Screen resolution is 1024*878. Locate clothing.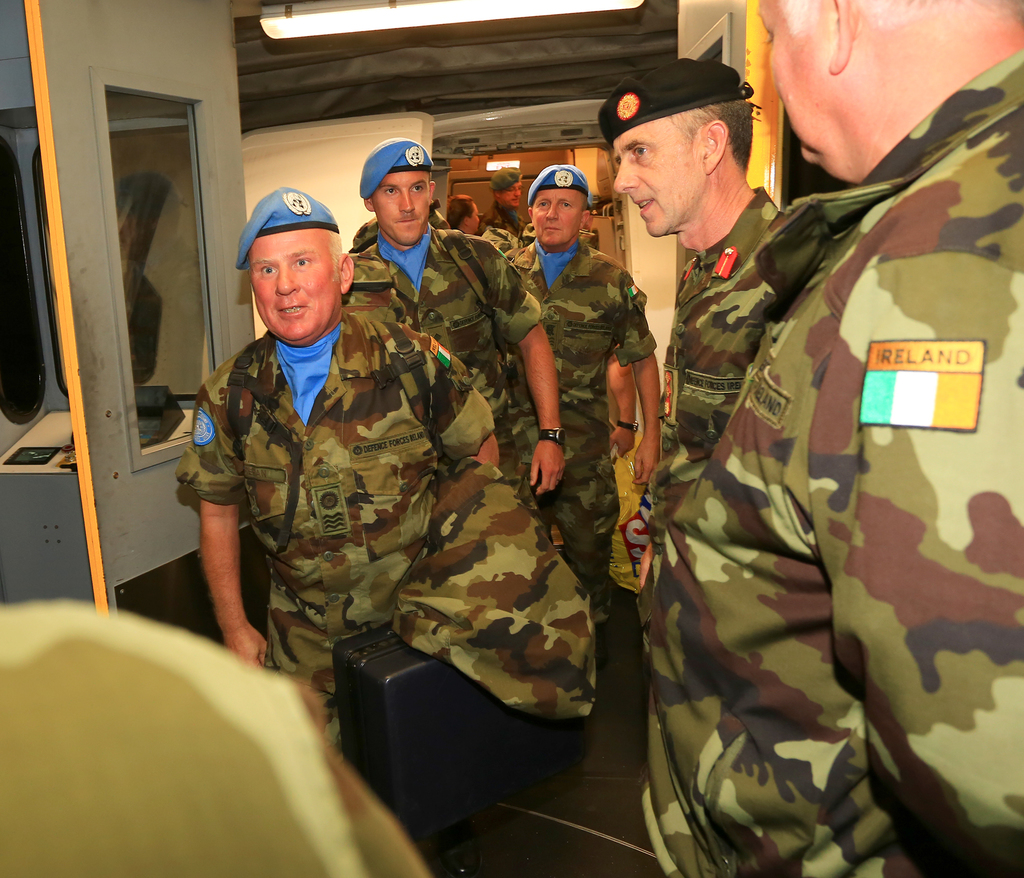
{"left": 646, "top": 43, "right": 1023, "bottom": 877}.
